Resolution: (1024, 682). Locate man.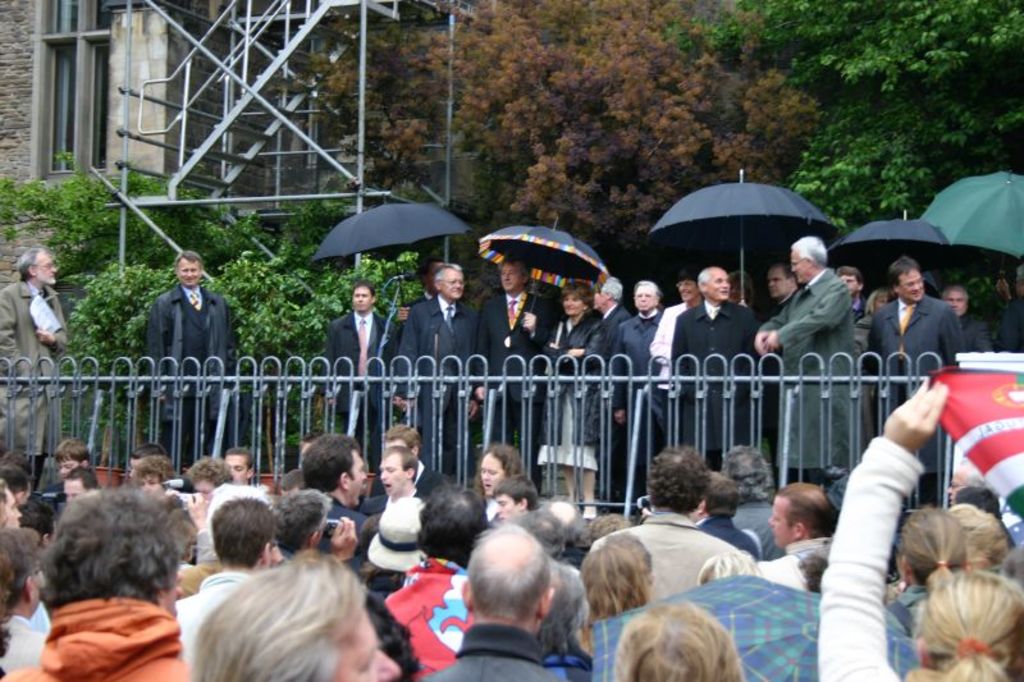
region(468, 255, 559, 477).
